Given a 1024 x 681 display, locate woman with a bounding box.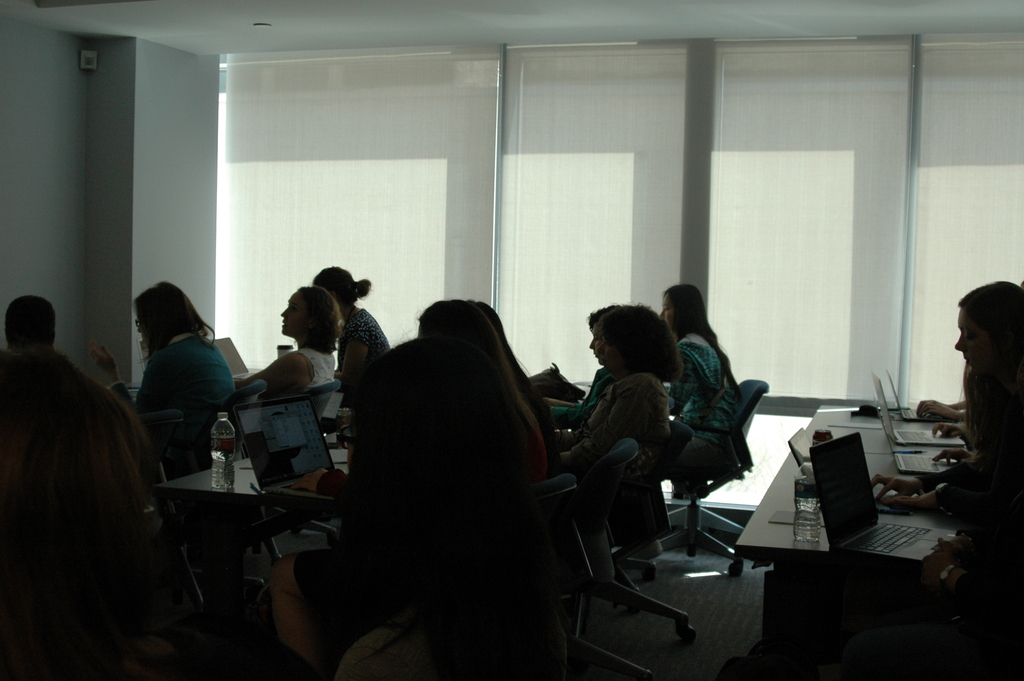
Located: box=[550, 302, 625, 422].
